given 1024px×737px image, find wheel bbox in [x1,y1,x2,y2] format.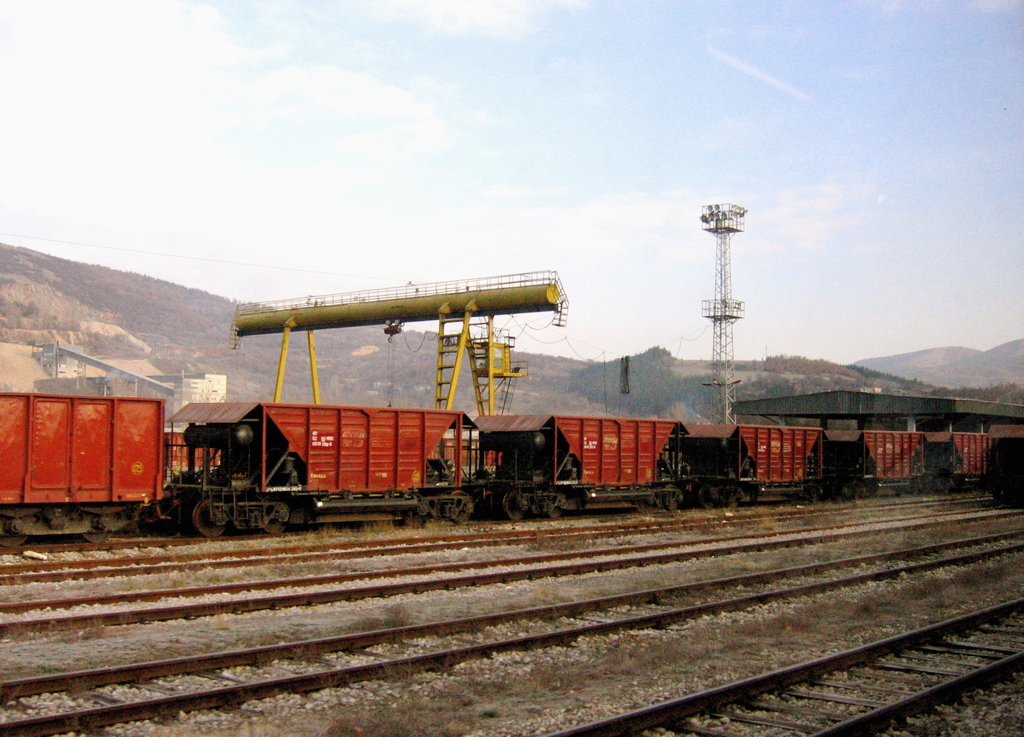
[550,495,566,520].
